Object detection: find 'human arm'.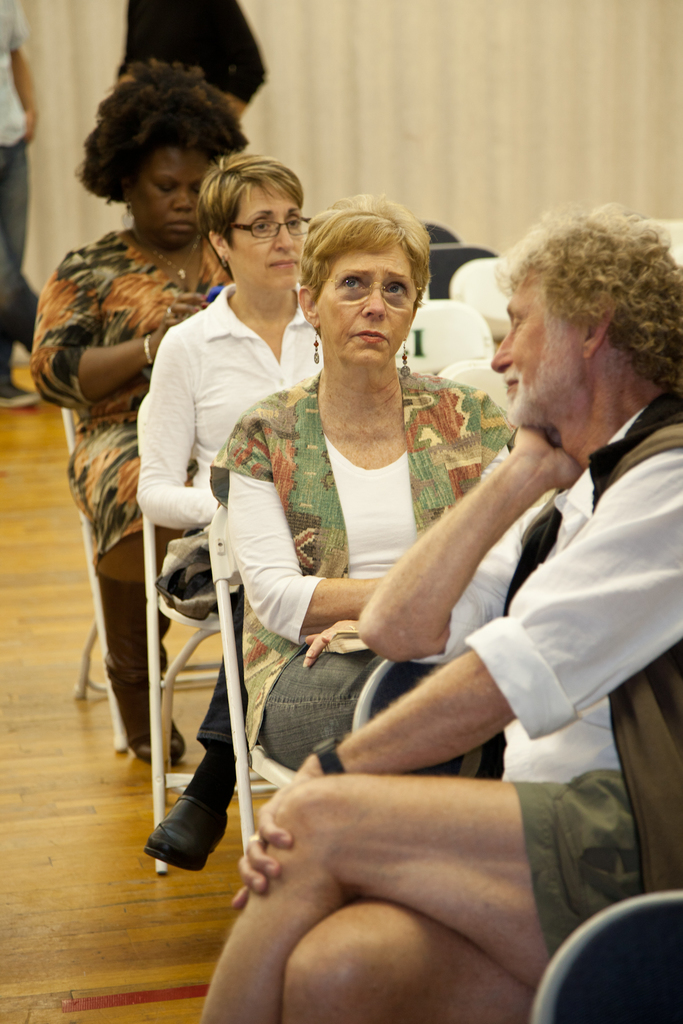
crop(31, 248, 173, 409).
